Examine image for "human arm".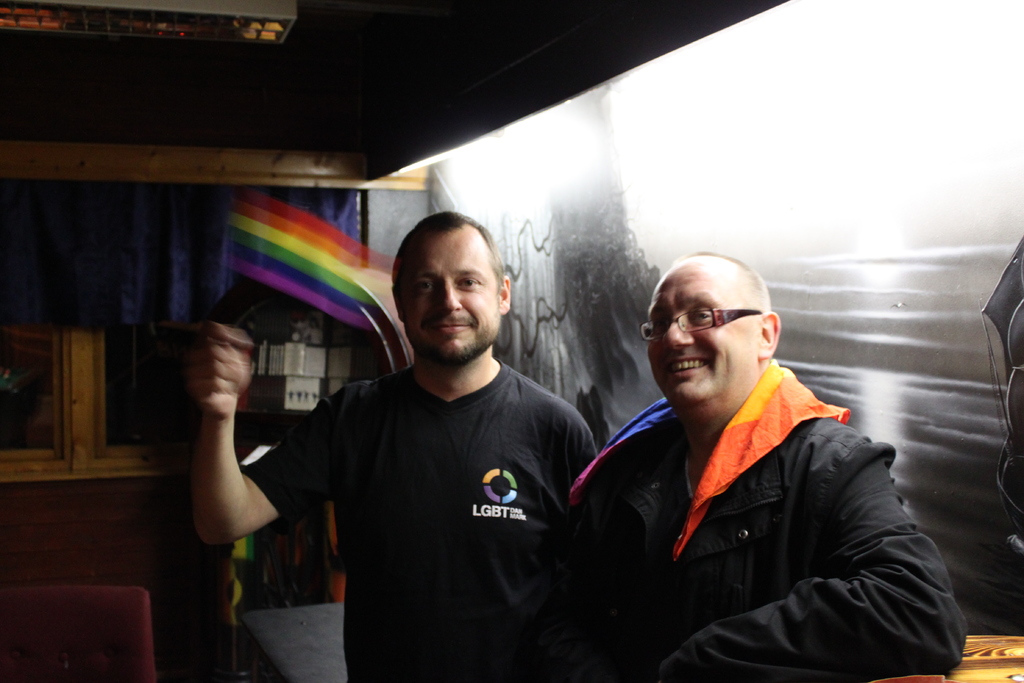
Examination result: box(570, 407, 595, 498).
